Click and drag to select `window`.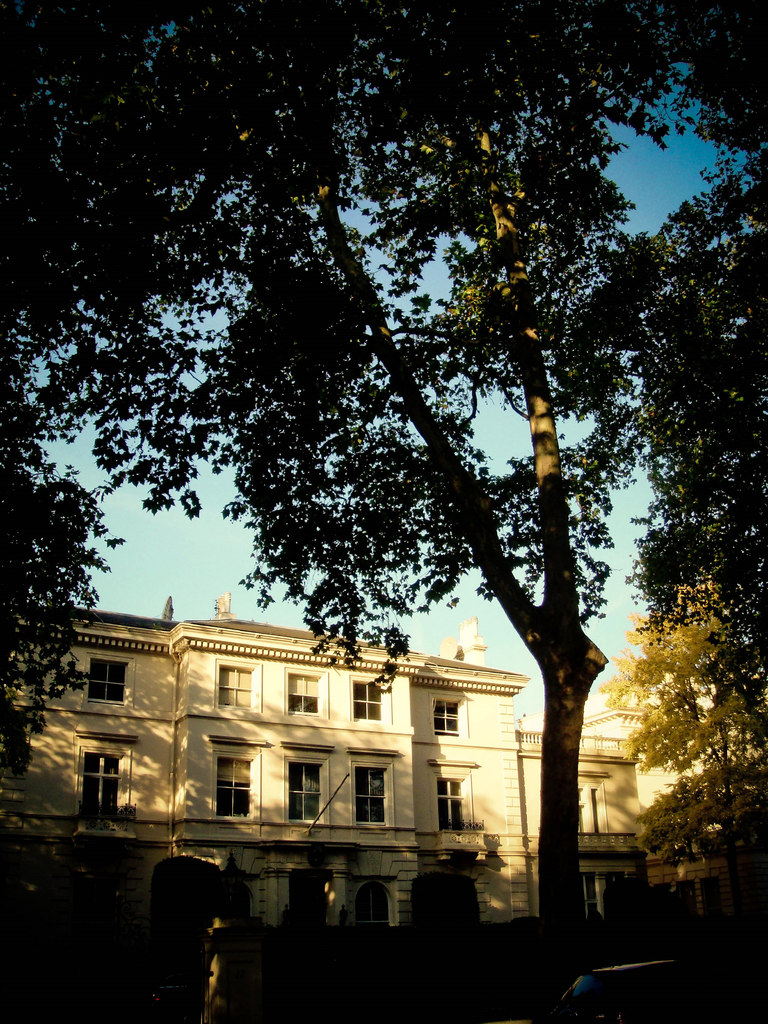
Selection: x1=431, y1=698, x2=461, y2=736.
